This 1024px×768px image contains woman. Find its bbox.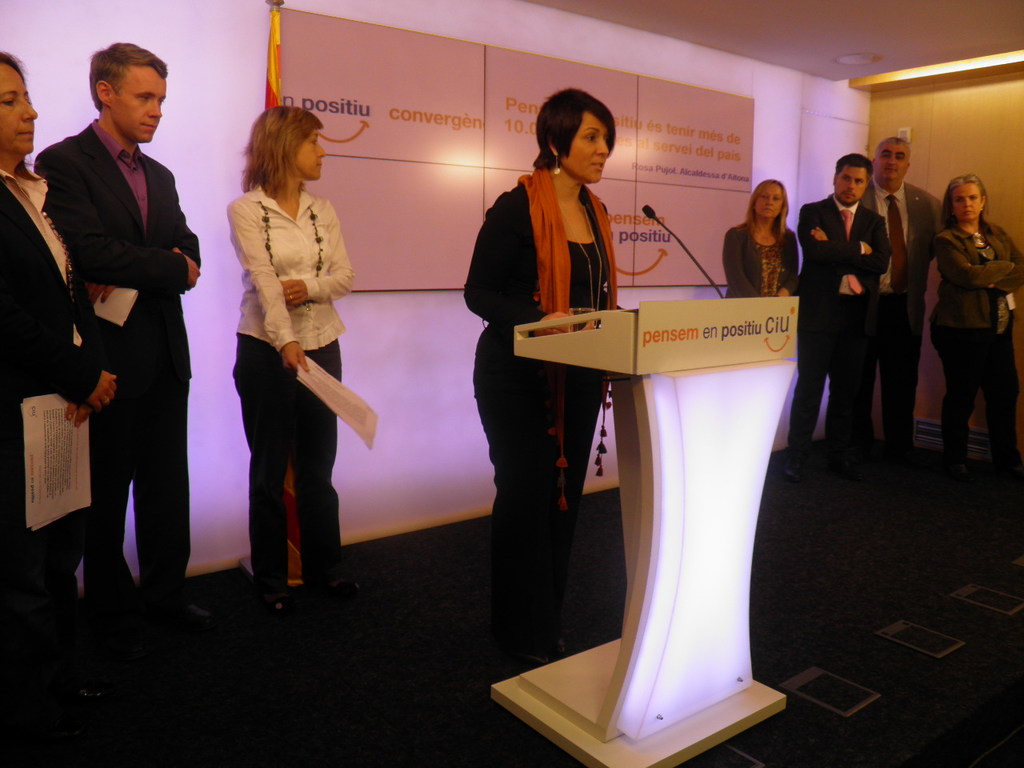
crop(0, 38, 122, 762).
